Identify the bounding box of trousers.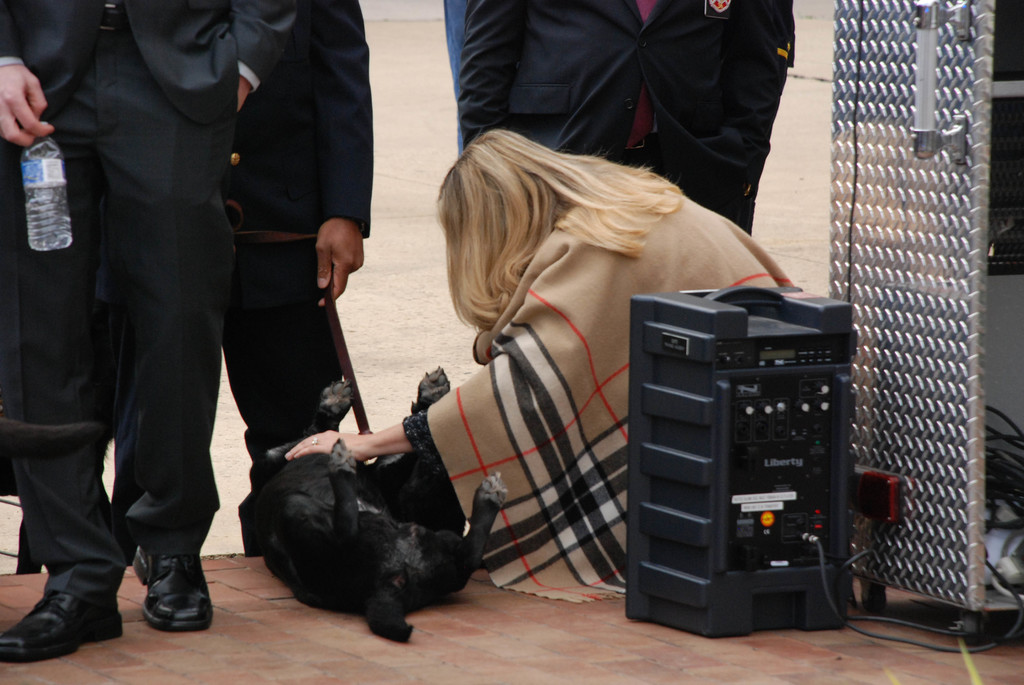
[left=221, top=233, right=357, bottom=472].
